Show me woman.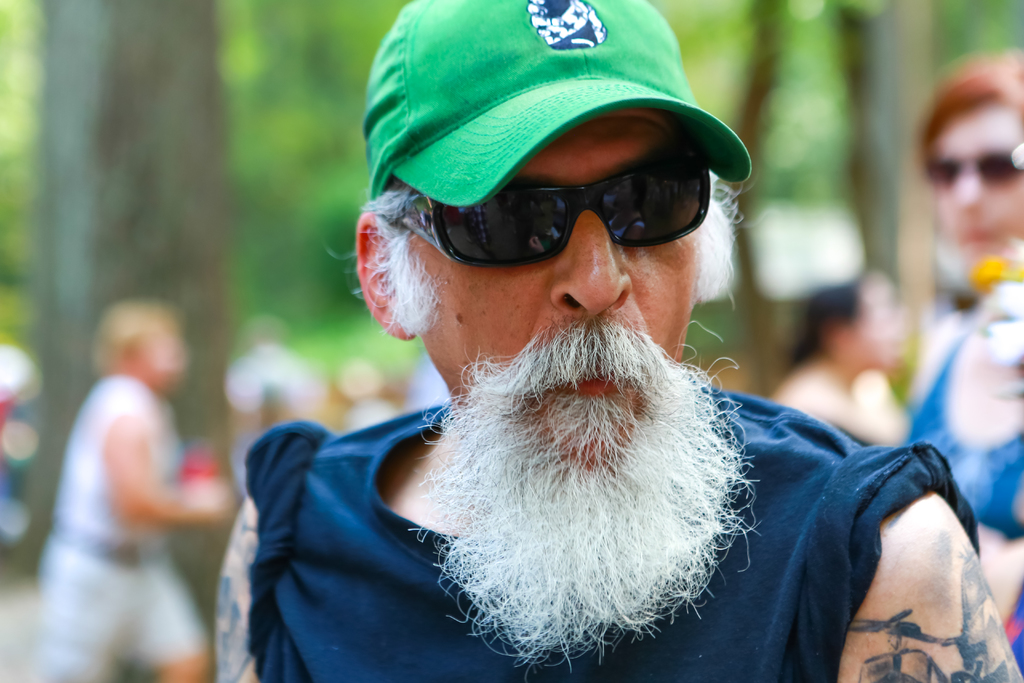
woman is here: x1=896 y1=55 x2=1023 y2=671.
